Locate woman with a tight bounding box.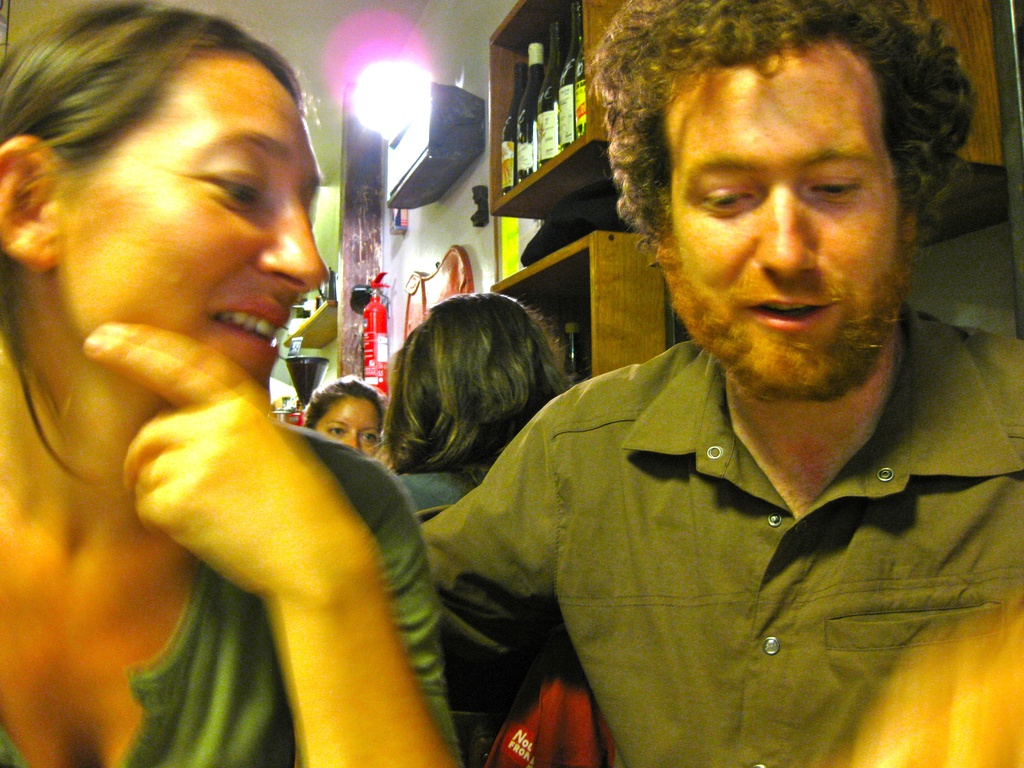
(294, 374, 392, 484).
